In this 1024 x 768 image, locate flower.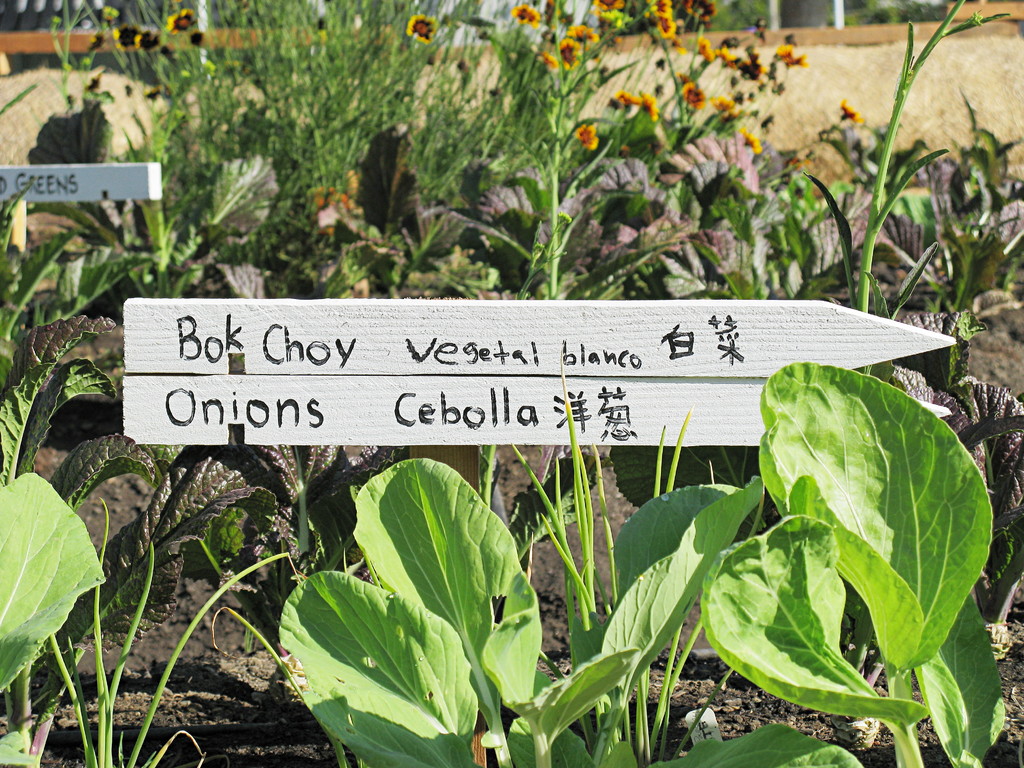
Bounding box: left=165, top=6, right=194, bottom=31.
